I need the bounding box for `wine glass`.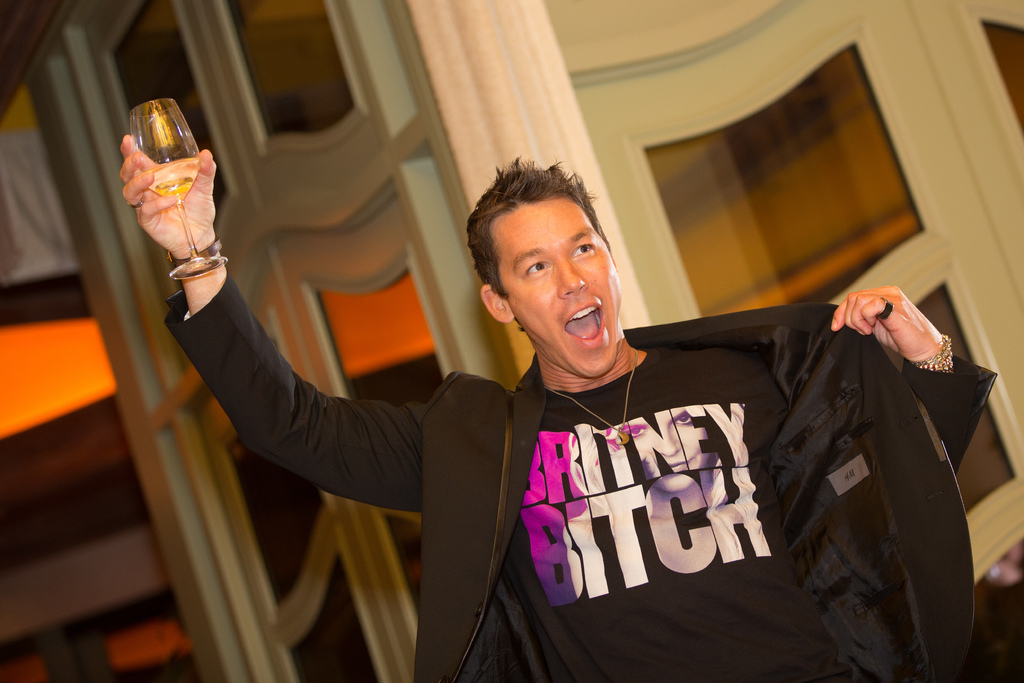
Here it is: {"x1": 133, "y1": 97, "x2": 231, "y2": 283}.
